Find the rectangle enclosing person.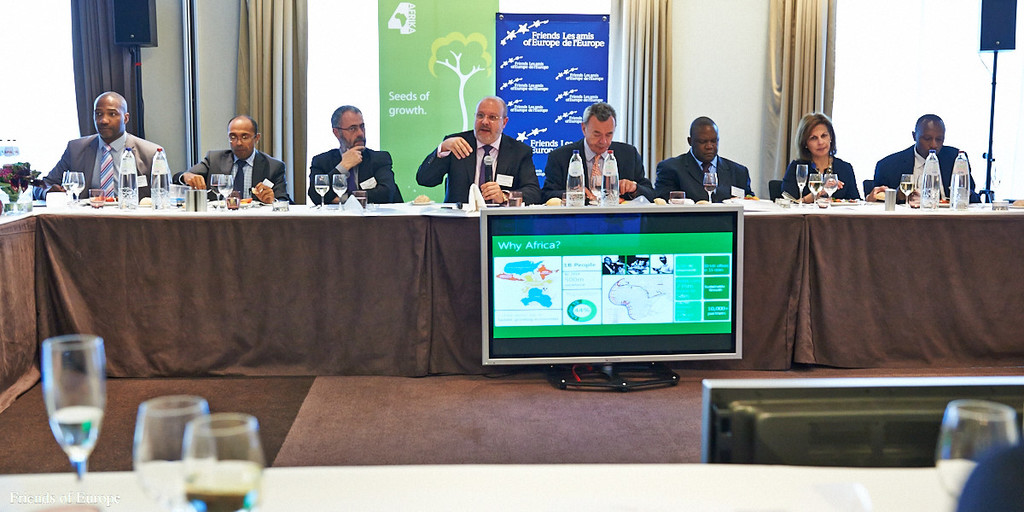
bbox=[419, 98, 538, 204].
